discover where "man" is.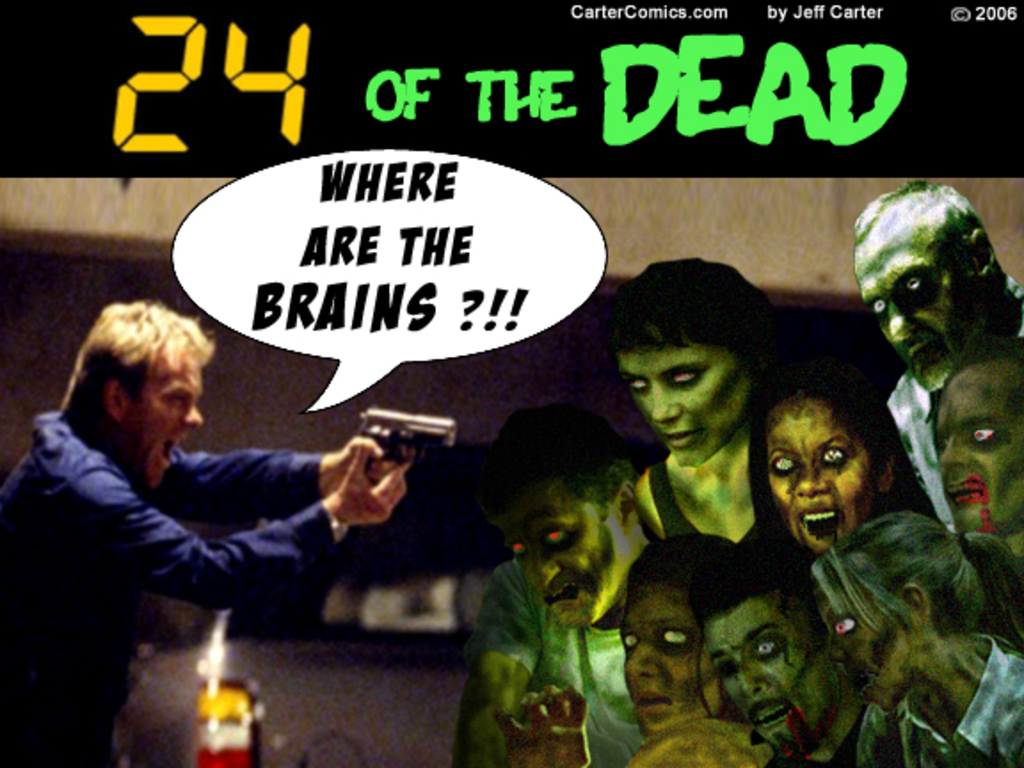
Discovered at <region>452, 393, 676, 766</region>.
